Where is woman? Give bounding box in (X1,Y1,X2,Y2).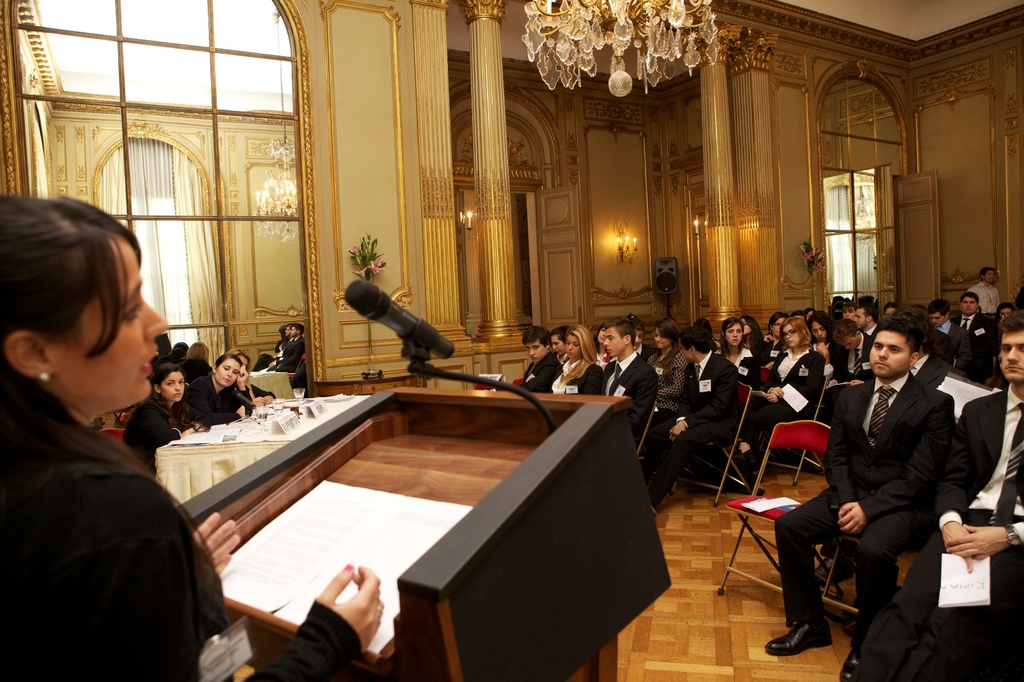
(227,350,273,408).
